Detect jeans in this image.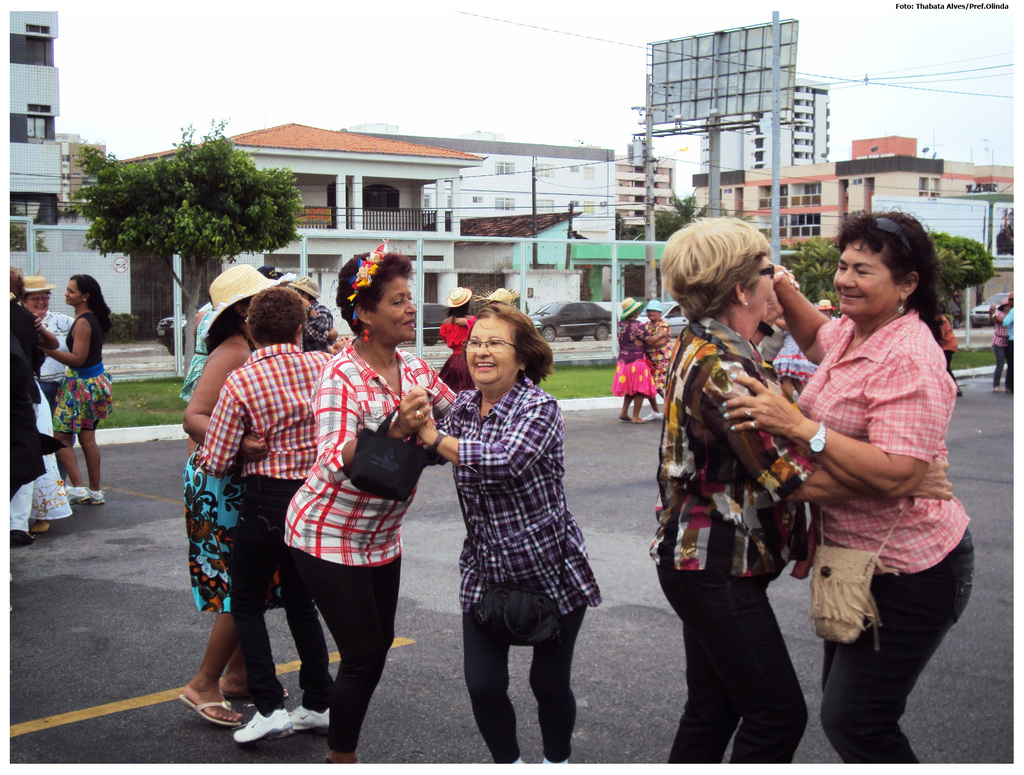
Detection: region(462, 598, 594, 753).
